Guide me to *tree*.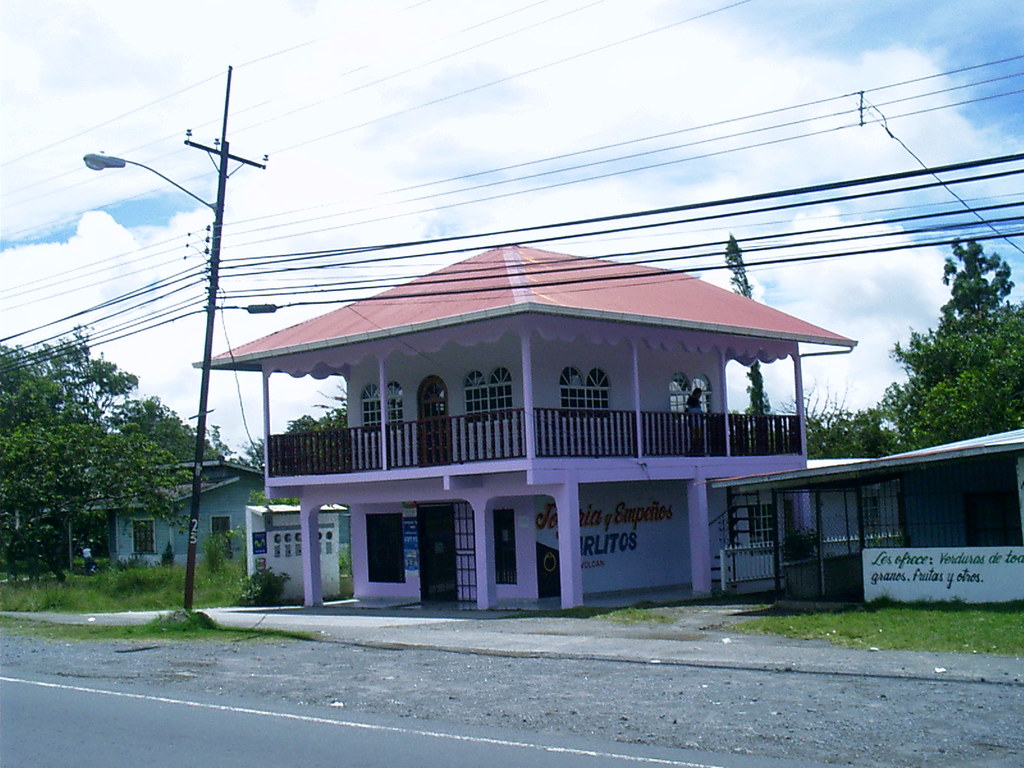
Guidance: rect(885, 302, 1023, 447).
